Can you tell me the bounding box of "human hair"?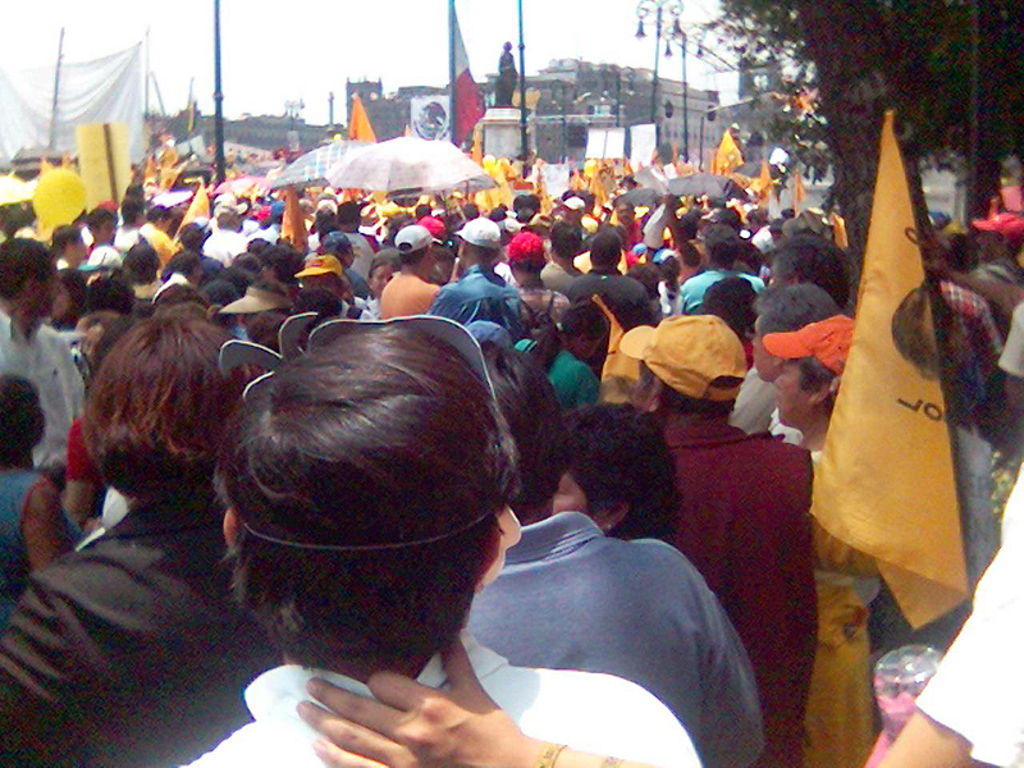
select_region(636, 356, 744, 417).
